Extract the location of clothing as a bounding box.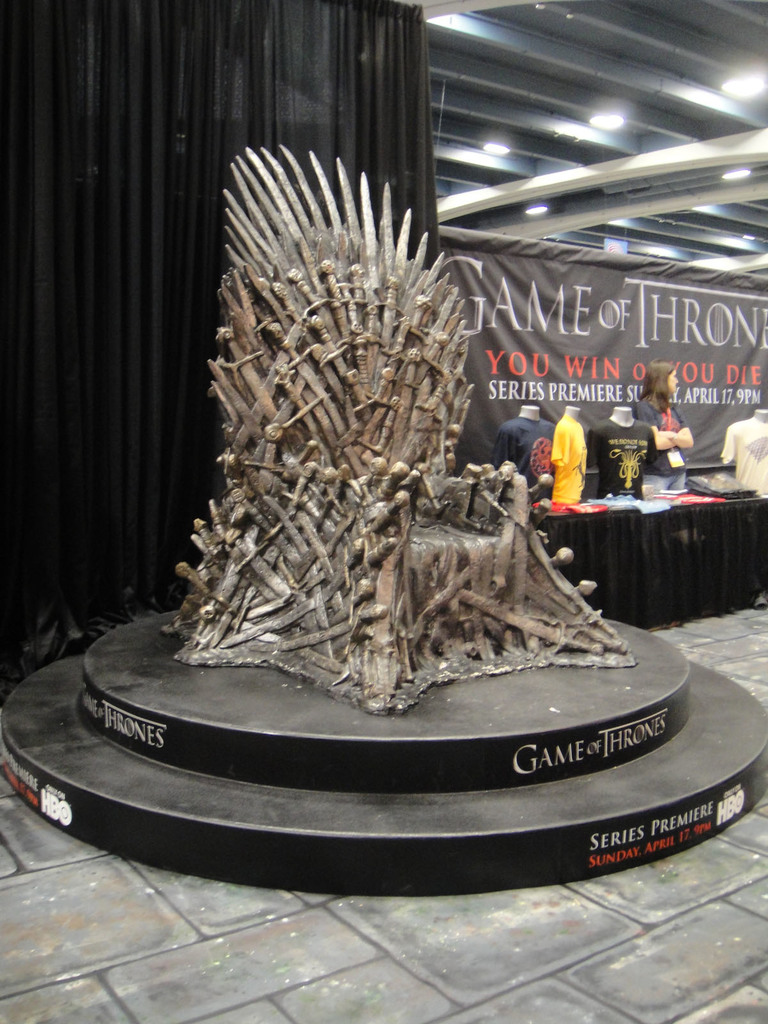
720, 418, 767, 495.
